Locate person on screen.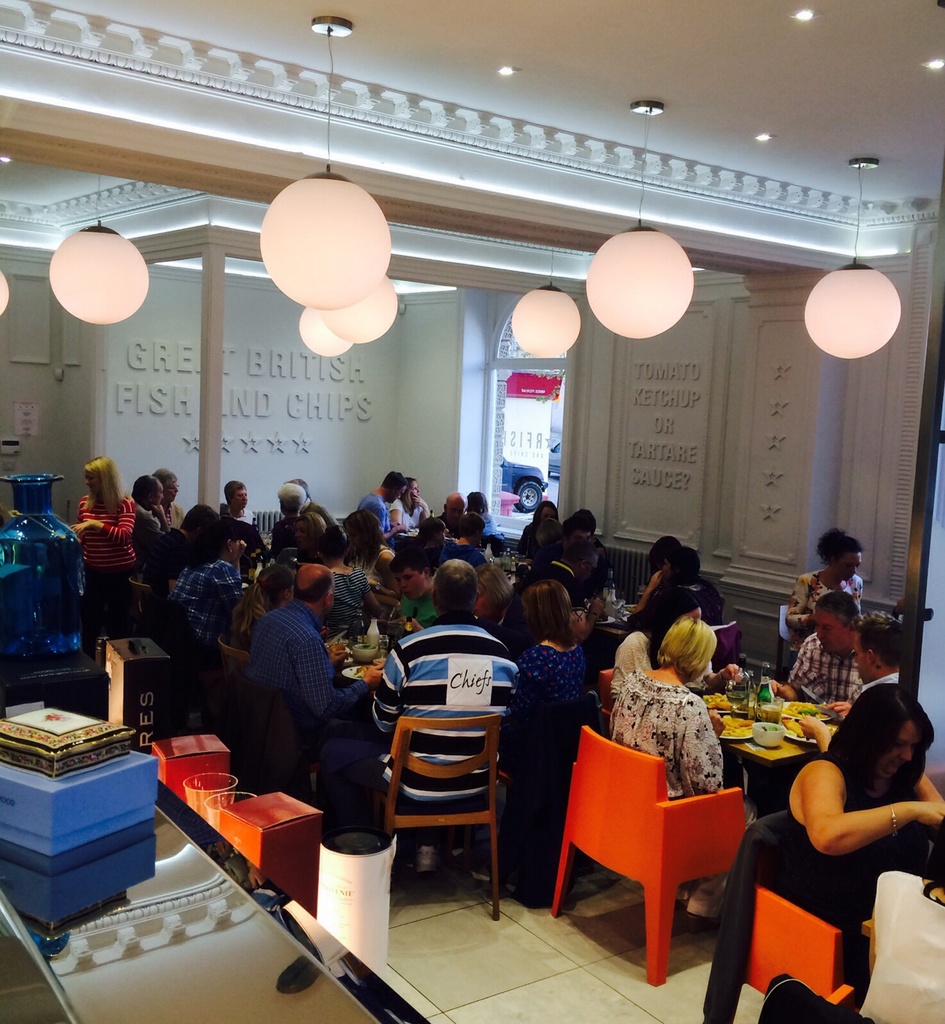
On screen at 236:568:359:841.
